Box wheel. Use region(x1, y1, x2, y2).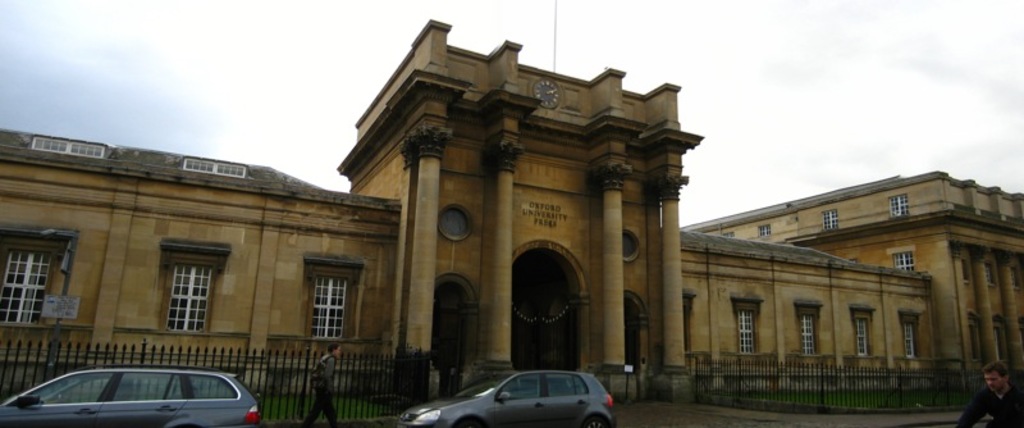
region(456, 419, 485, 427).
